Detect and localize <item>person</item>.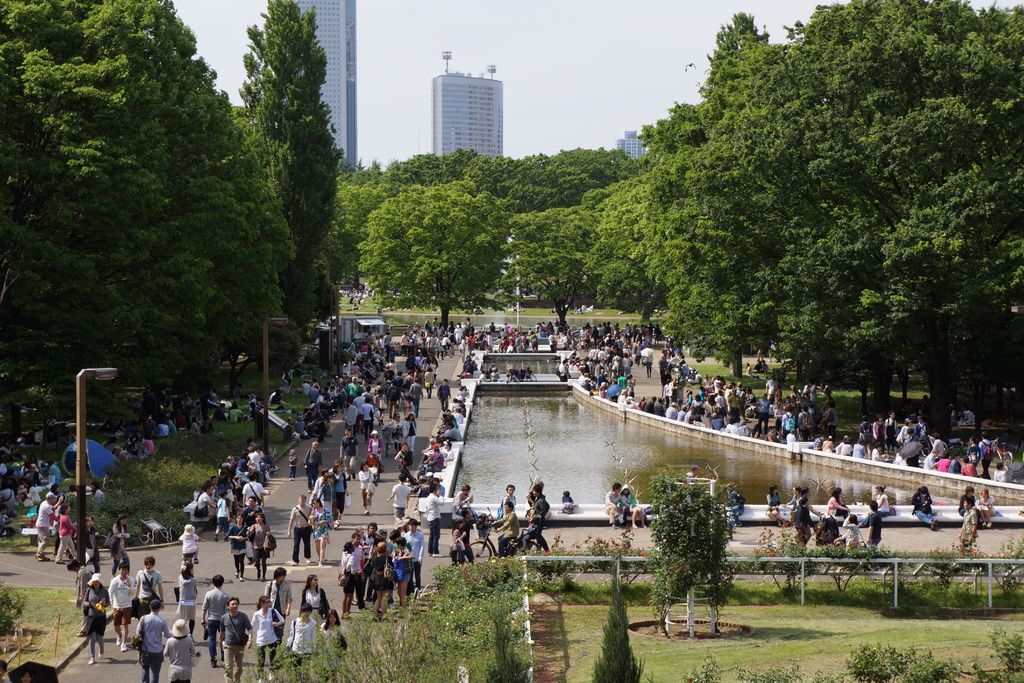
Localized at 286:493:310:567.
